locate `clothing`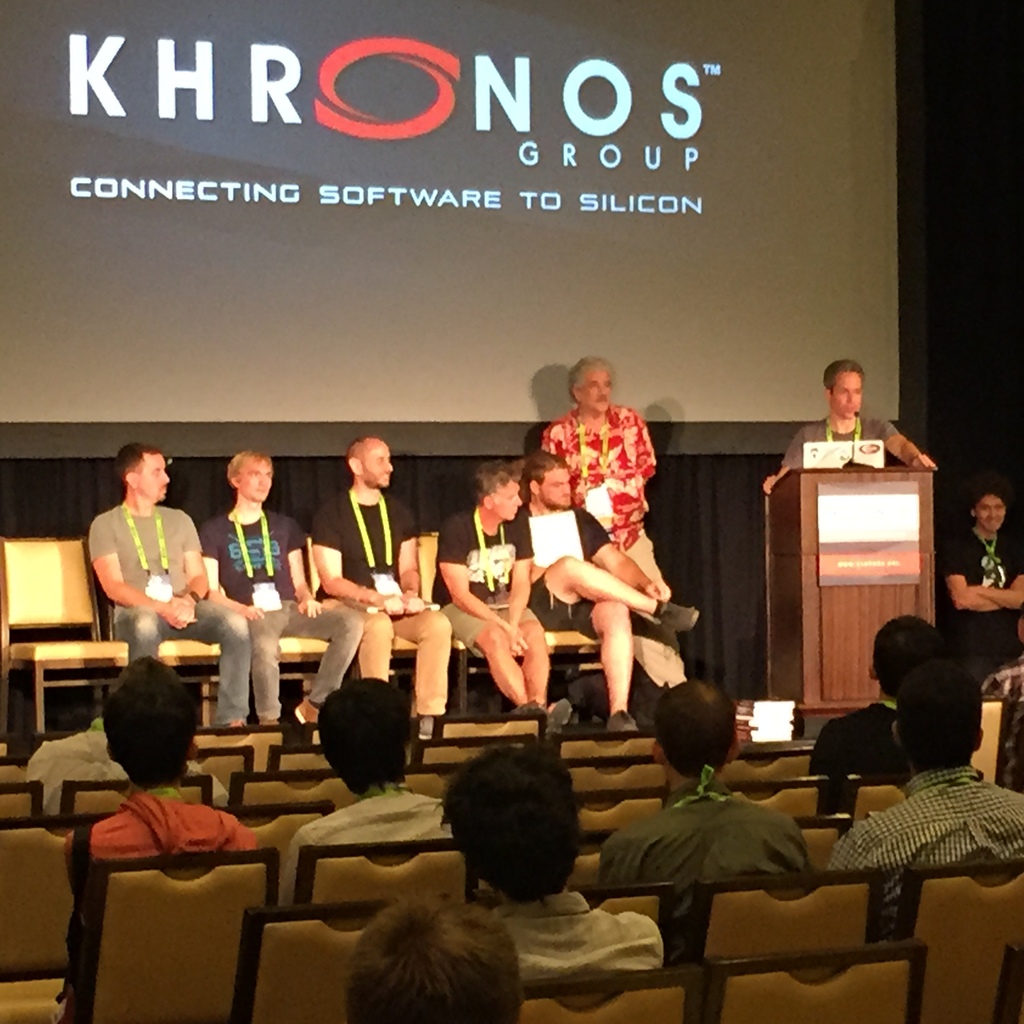
824/758/1023/944
